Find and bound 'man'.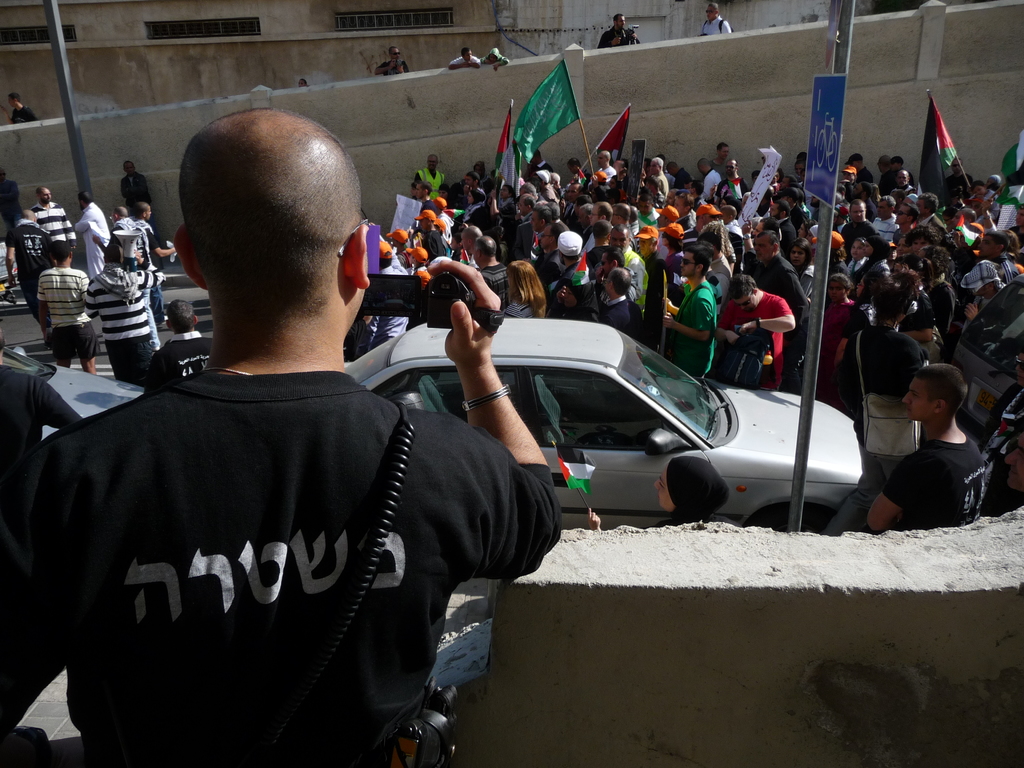
Bound: <region>0, 92, 39, 125</region>.
